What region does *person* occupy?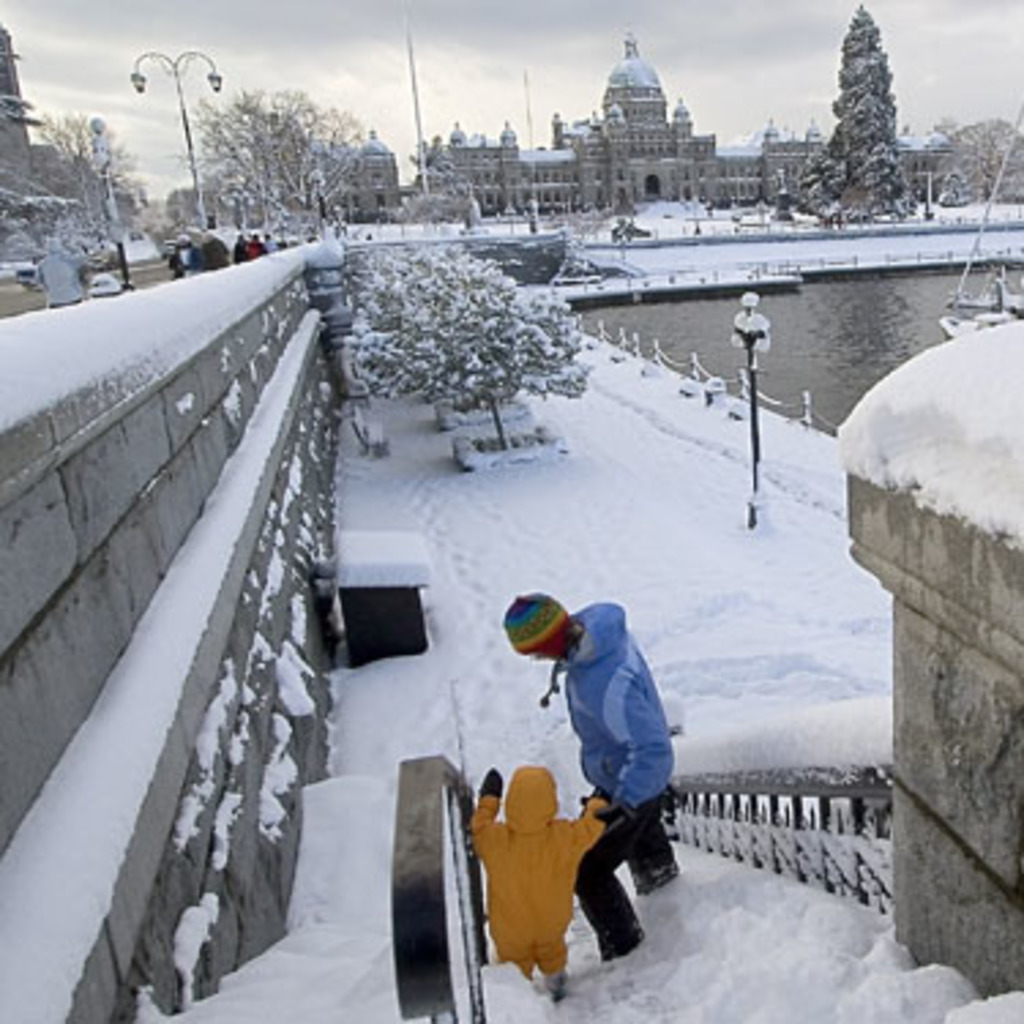
select_region(35, 235, 85, 303).
